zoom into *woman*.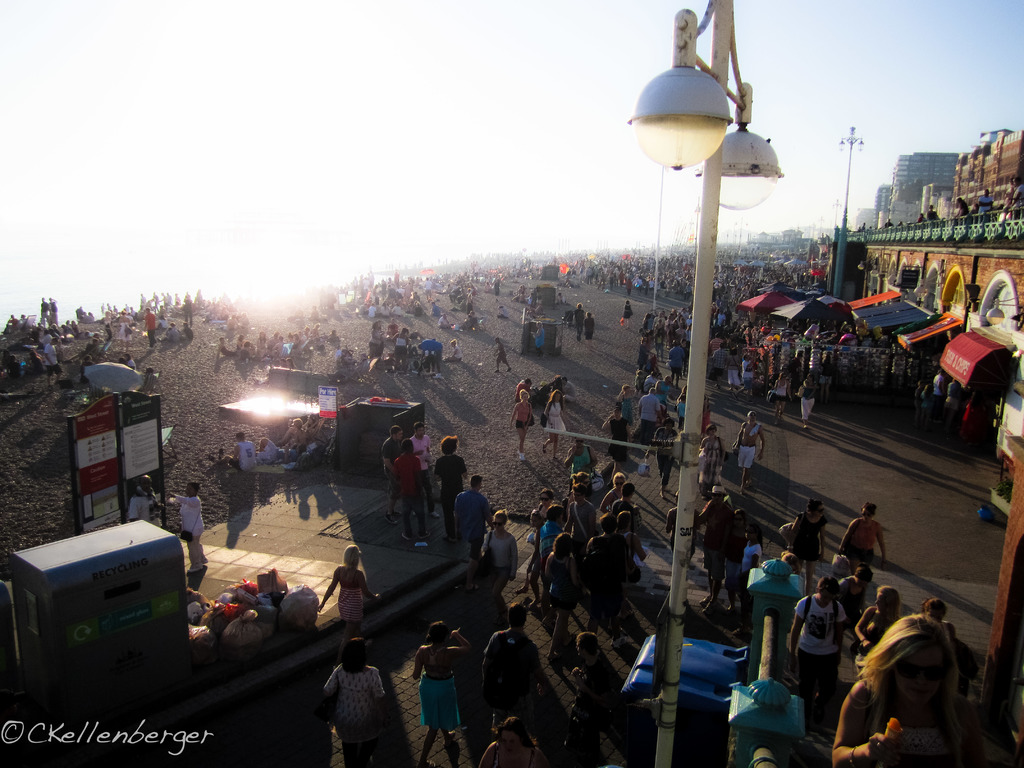
Zoom target: BBox(532, 319, 545, 357).
